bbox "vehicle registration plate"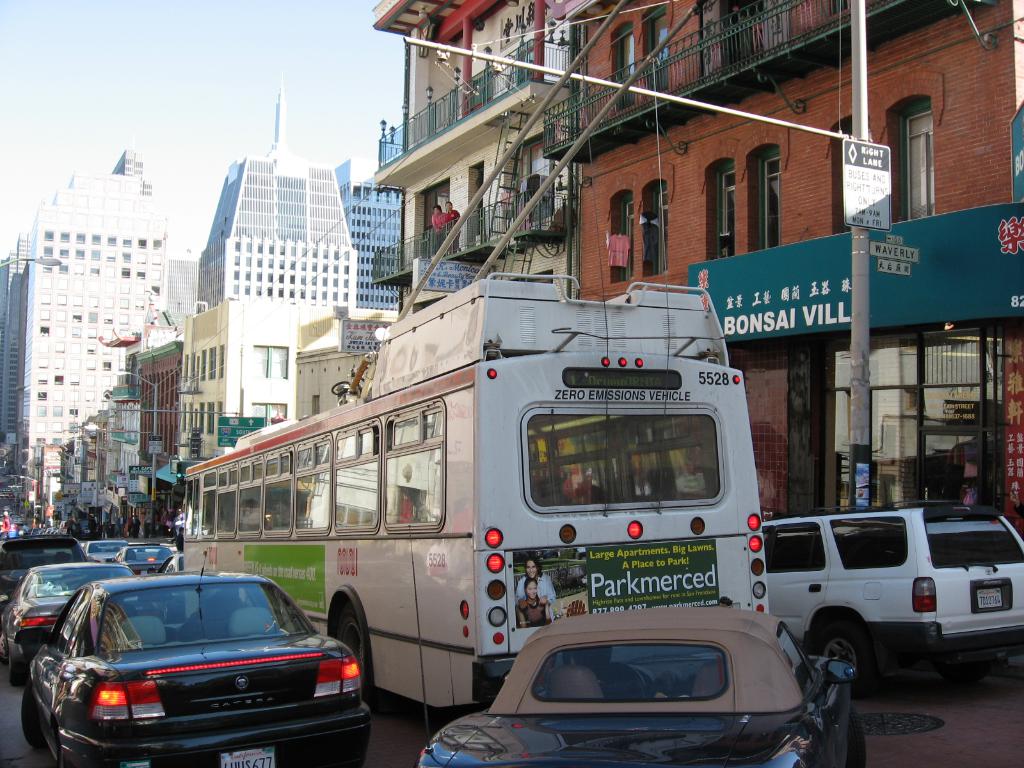
region(218, 744, 271, 767)
